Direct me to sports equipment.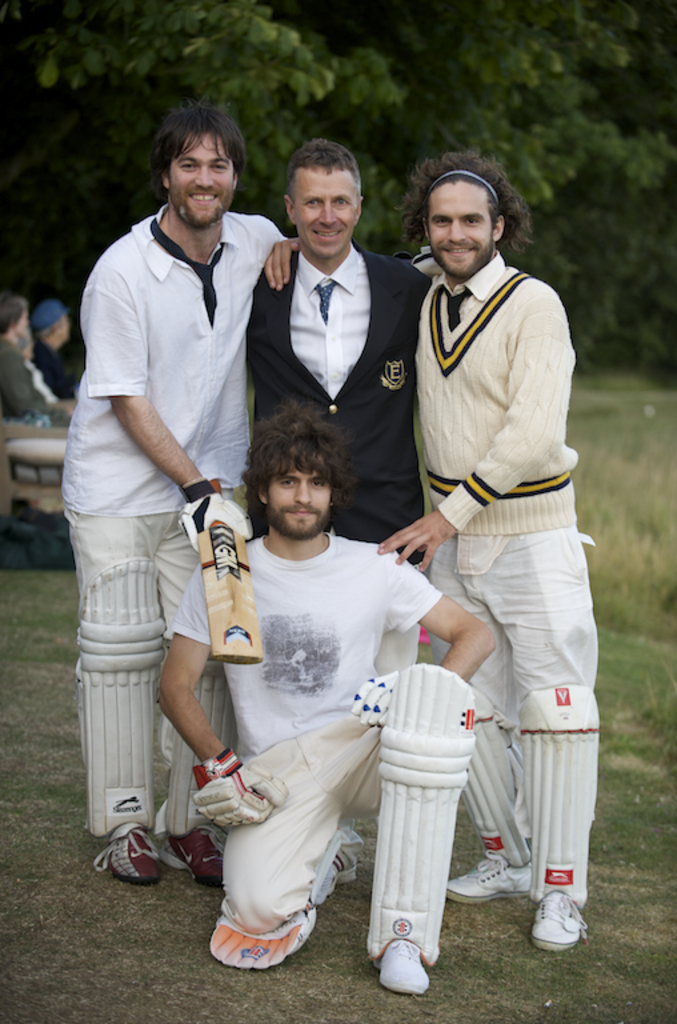
Direction: bbox=[518, 679, 598, 913].
